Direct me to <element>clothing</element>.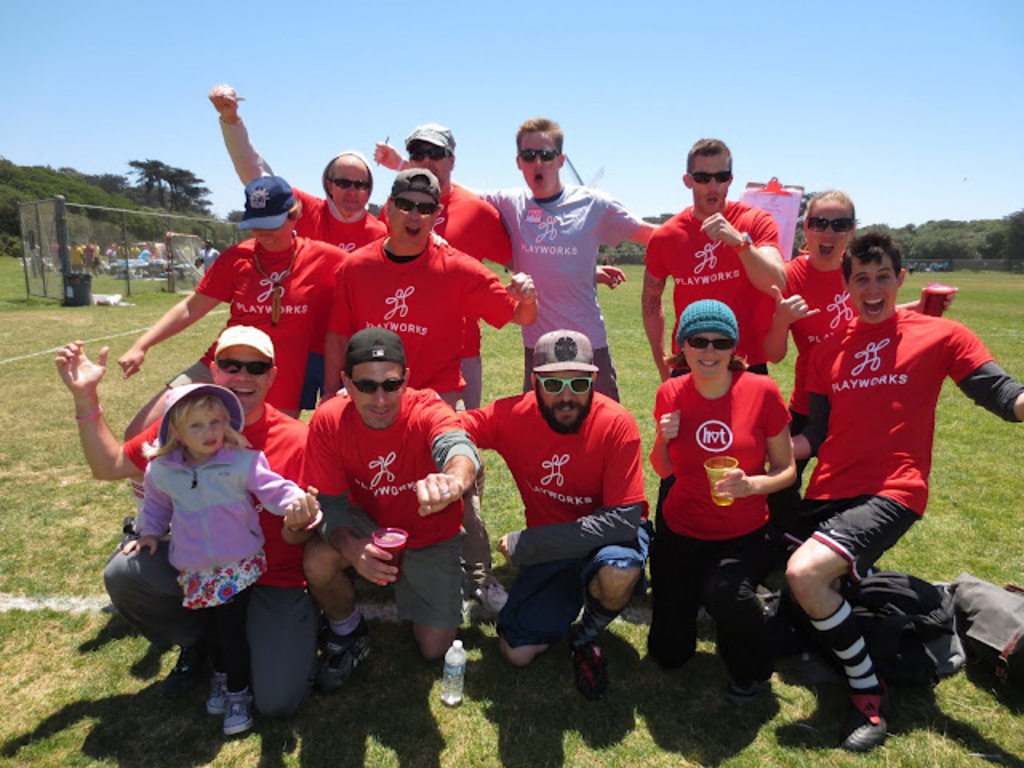
Direction: region(650, 198, 787, 365).
